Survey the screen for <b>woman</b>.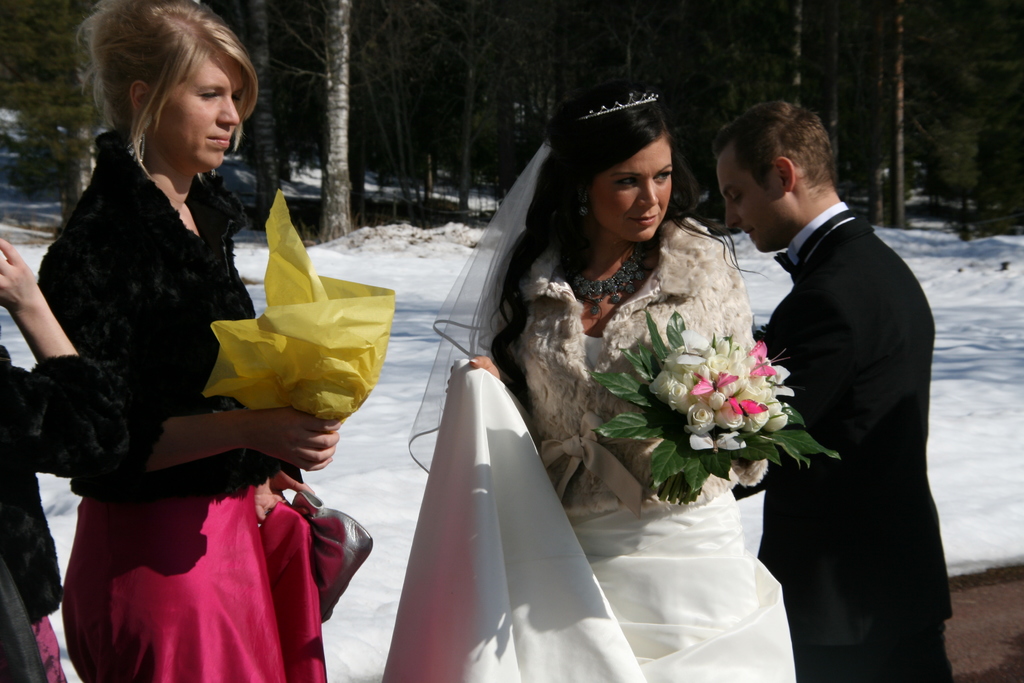
Survey found: {"left": 33, "top": 0, "right": 356, "bottom": 682}.
